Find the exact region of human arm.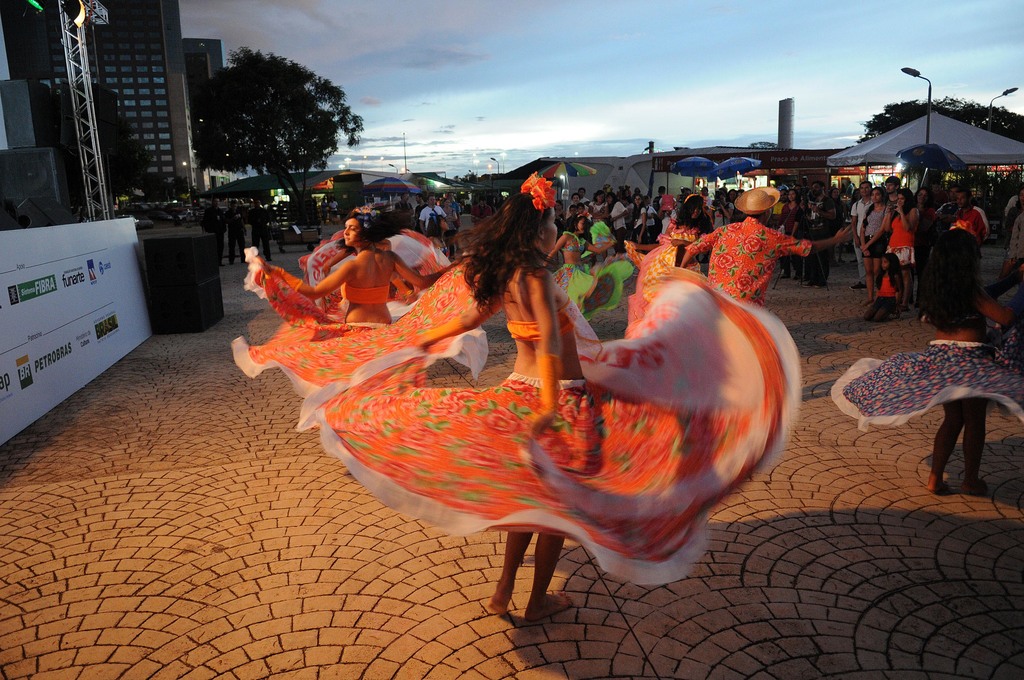
Exact region: locate(392, 256, 465, 291).
